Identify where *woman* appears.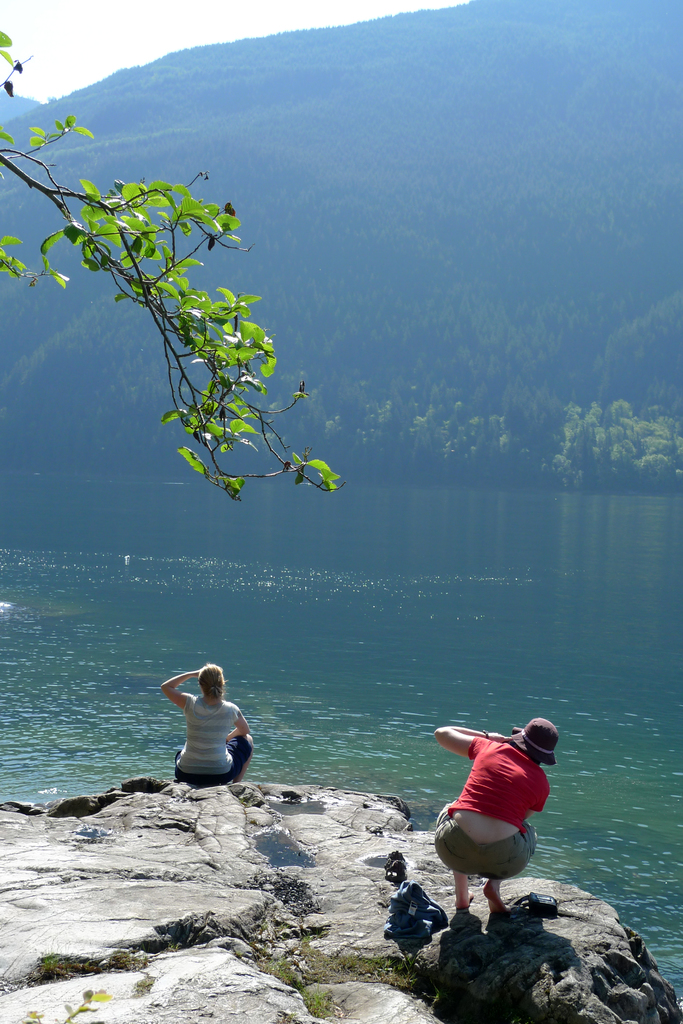
Appears at x1=165, y1=668, x2=259, y2=799.
